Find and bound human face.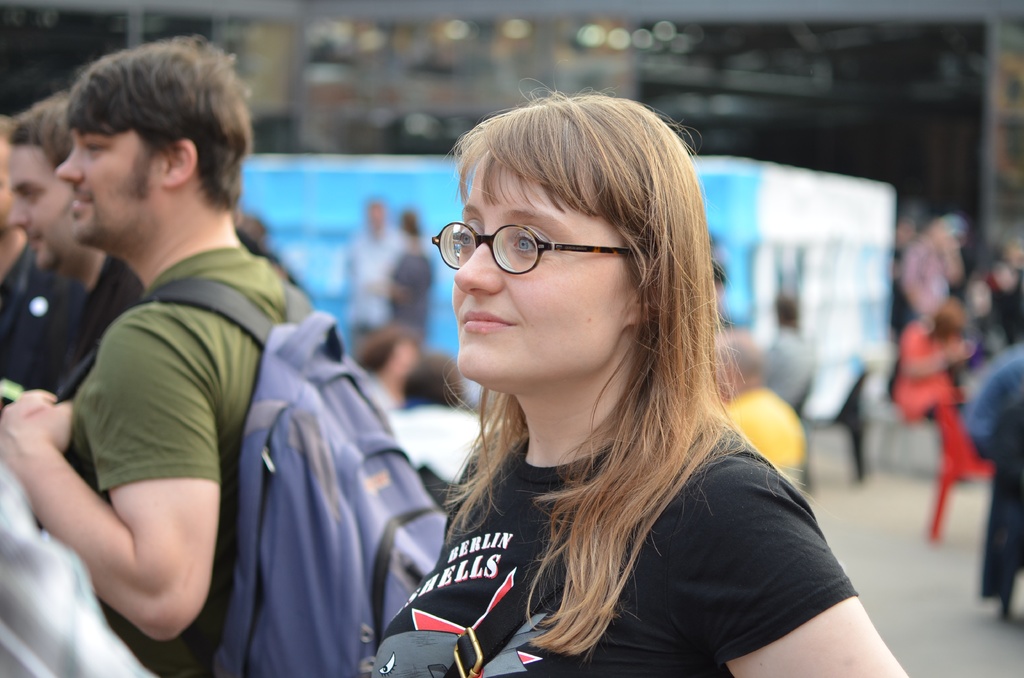
Bound: bbox=[15, 142, 76, 271].
